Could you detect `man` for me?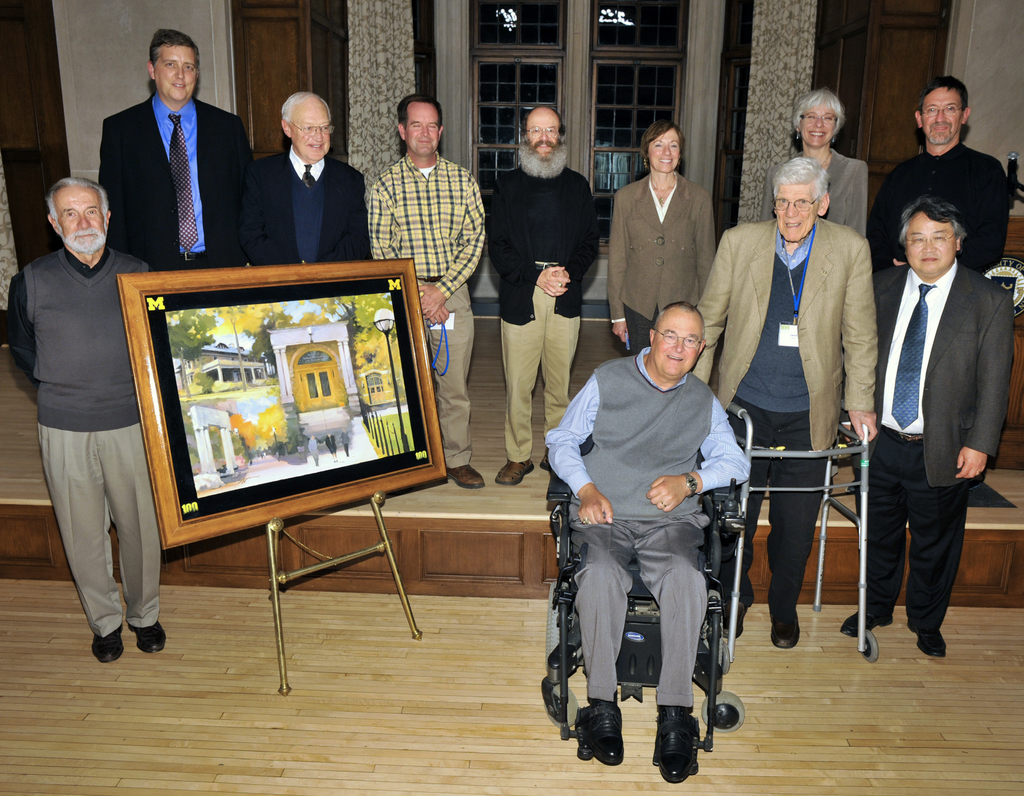
Detection result: (858,133,1007,674).
